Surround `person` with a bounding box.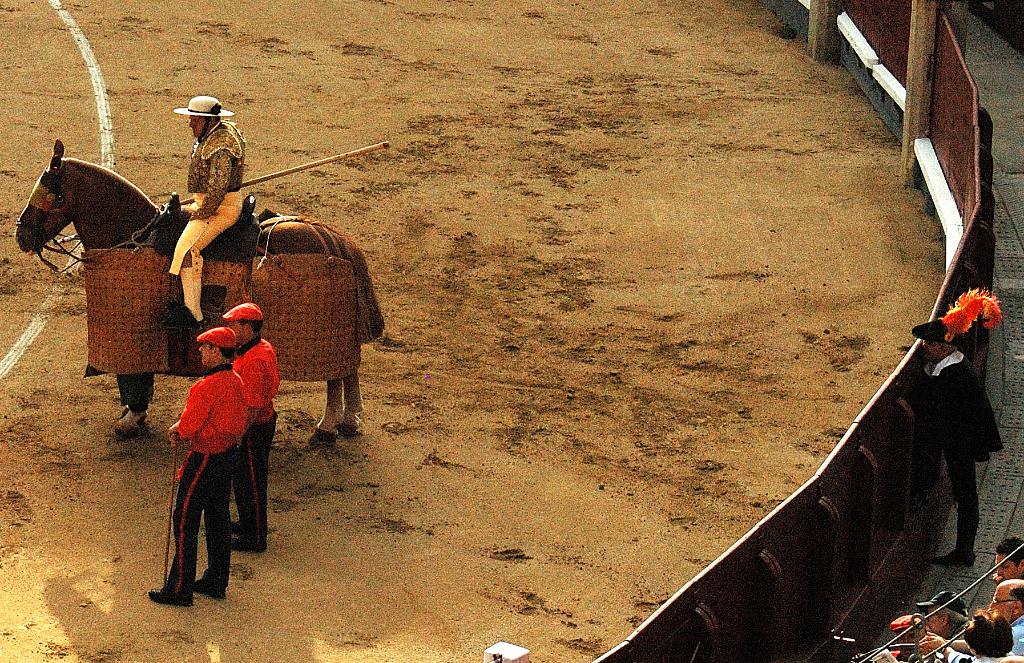
box(161, 101, 246, 346).
